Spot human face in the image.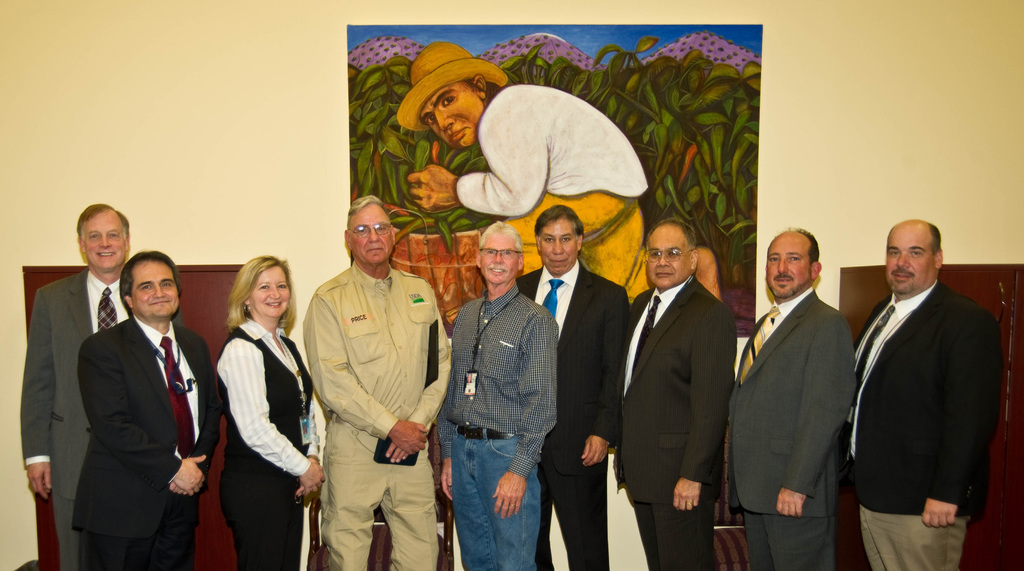
human face found at rect(419, 84, 483, 149).
